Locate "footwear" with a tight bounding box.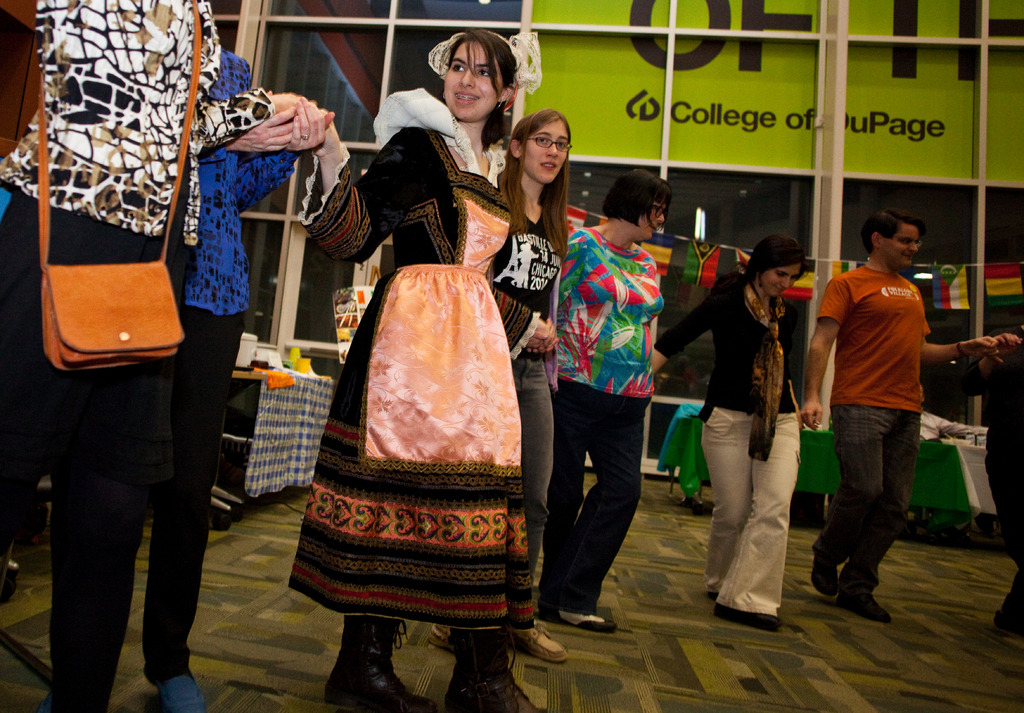
(428,622,451,651).
